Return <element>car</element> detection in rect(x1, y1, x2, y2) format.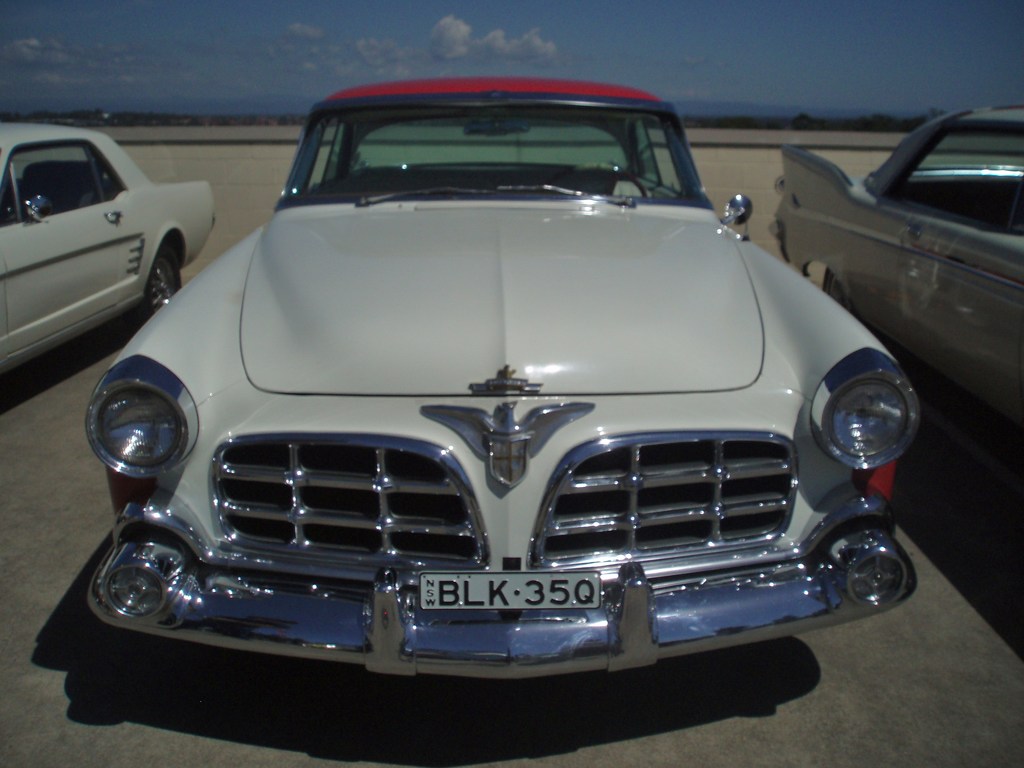
rect(0, 121, 212, 378).
